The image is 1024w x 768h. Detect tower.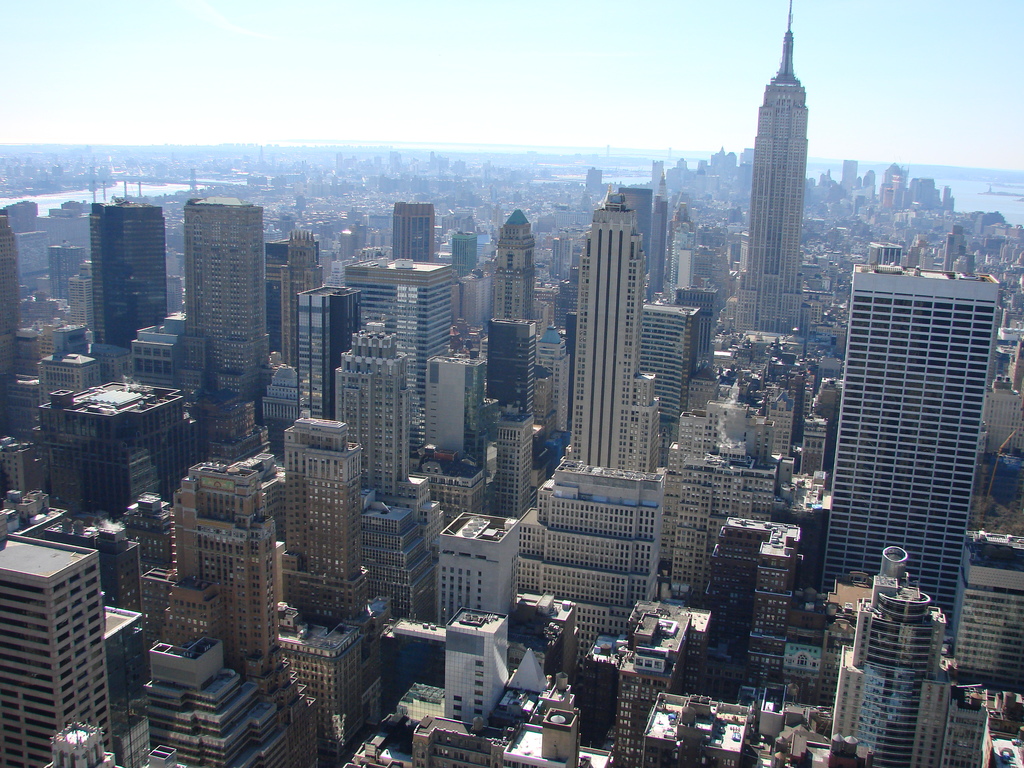
Detection: <bbox>170, 454, 318, 709</bbox>.
